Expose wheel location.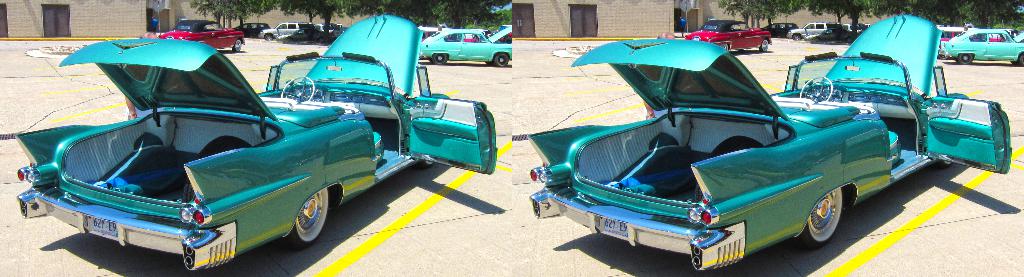
Exposed at <region>757, 38, 772, 51</region>.
